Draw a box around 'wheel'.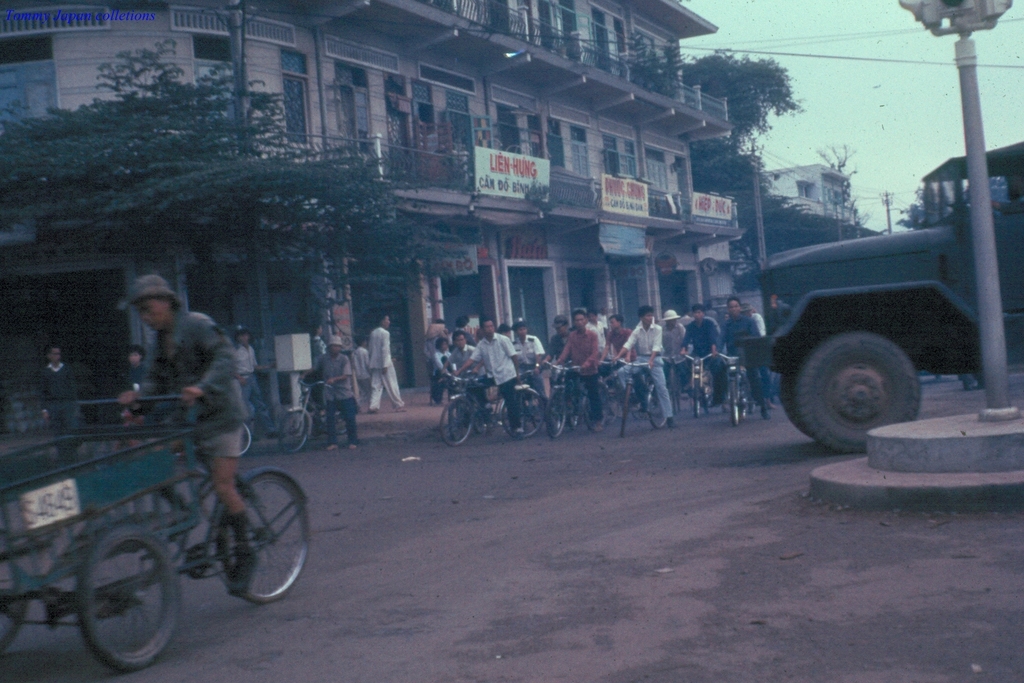
bbox=(214, 474, 311, 602).
